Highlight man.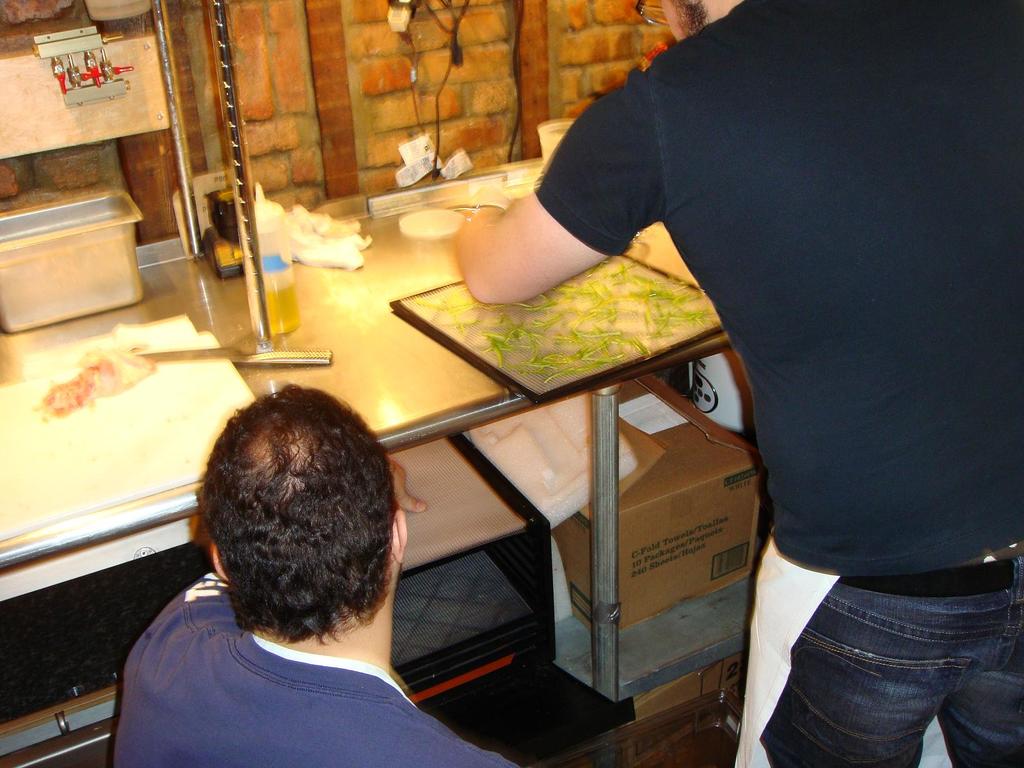
Highlighted region: 454, 0, 1023, 767.
